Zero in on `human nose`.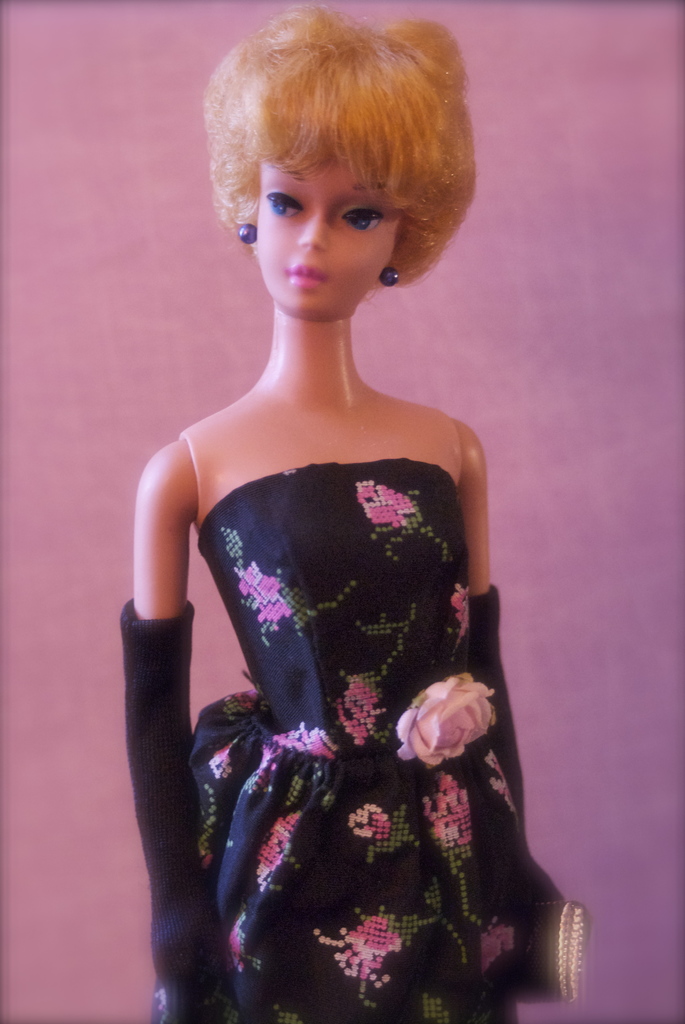
Zeroed in: bbox=[297, 211, 331, 255].
